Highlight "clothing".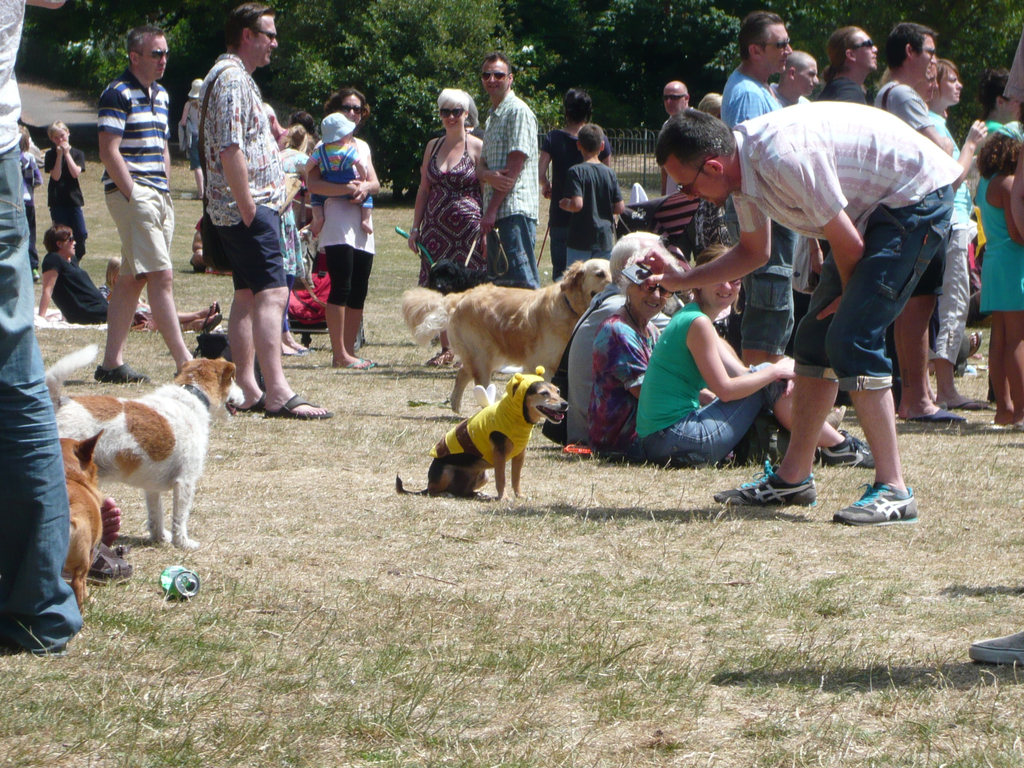
Highlighted region: [x1=633, y1=296, x2=789, y2=461].
